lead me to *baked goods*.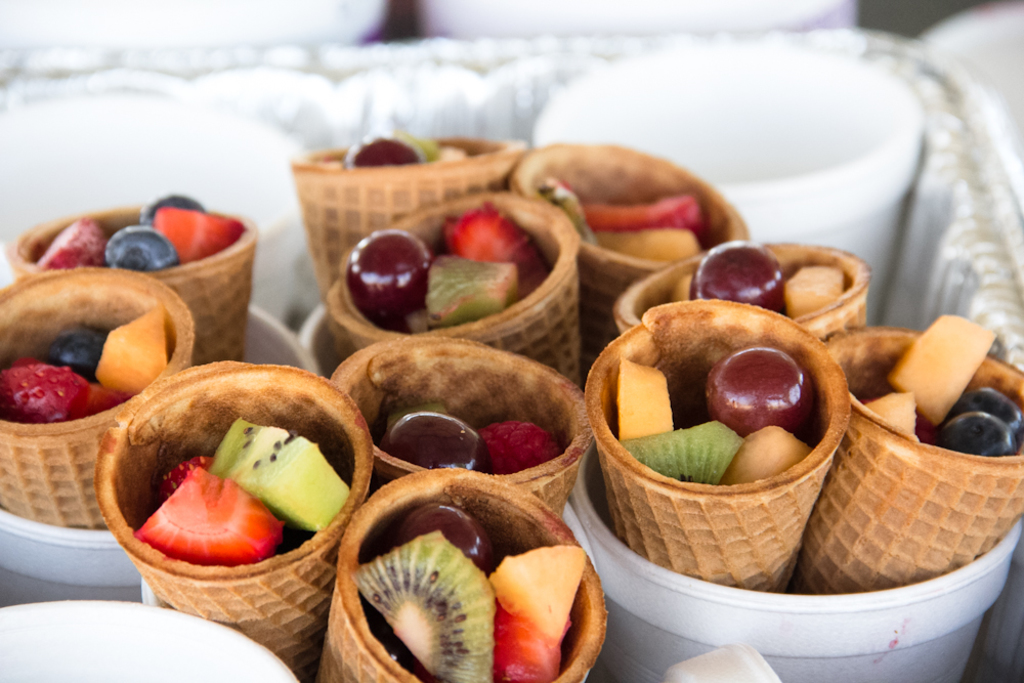
Lead to crop(584, 296, 851, 593).
